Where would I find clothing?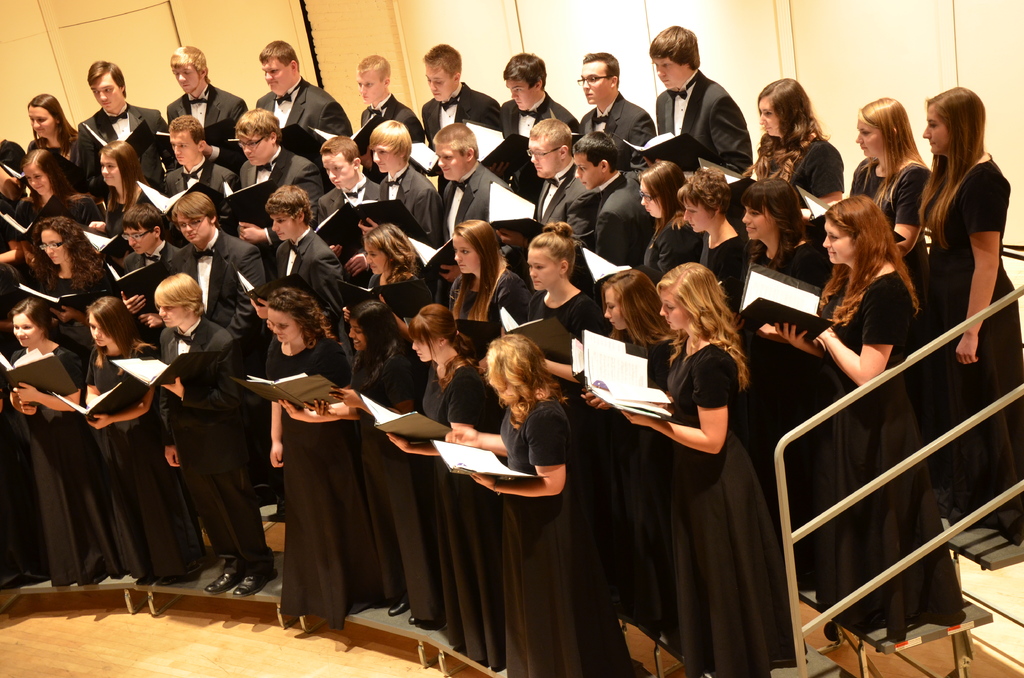
At crop(756, 129, 848, 202).
